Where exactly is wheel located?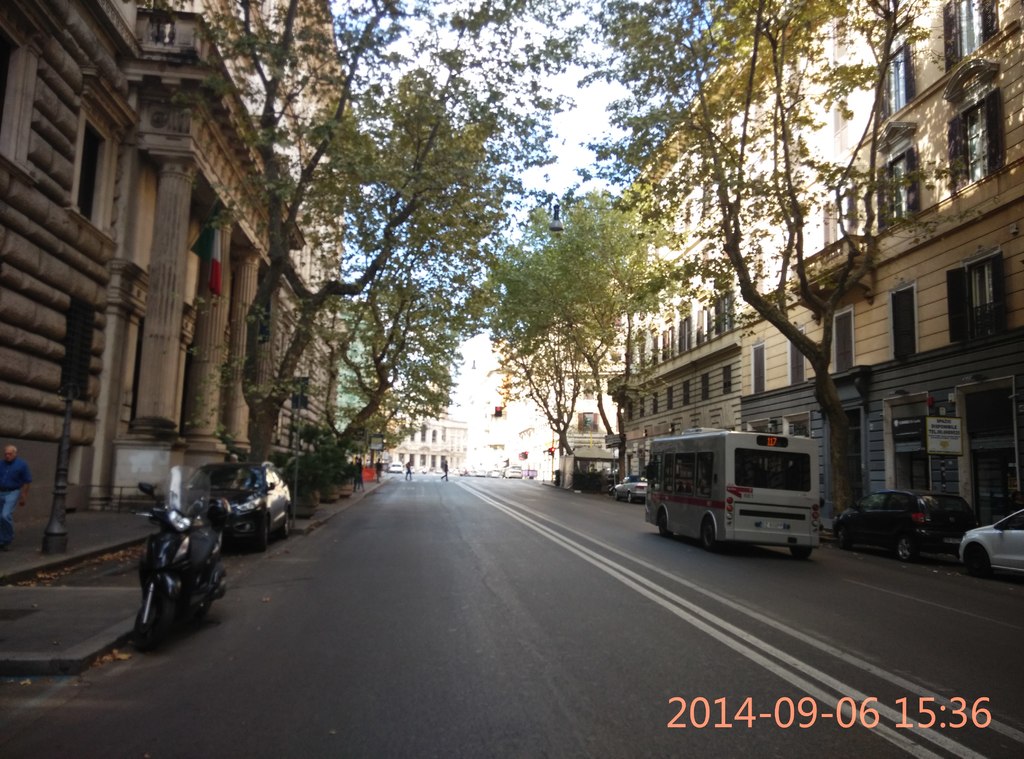
Its bounding box is 275 520 289 536.
